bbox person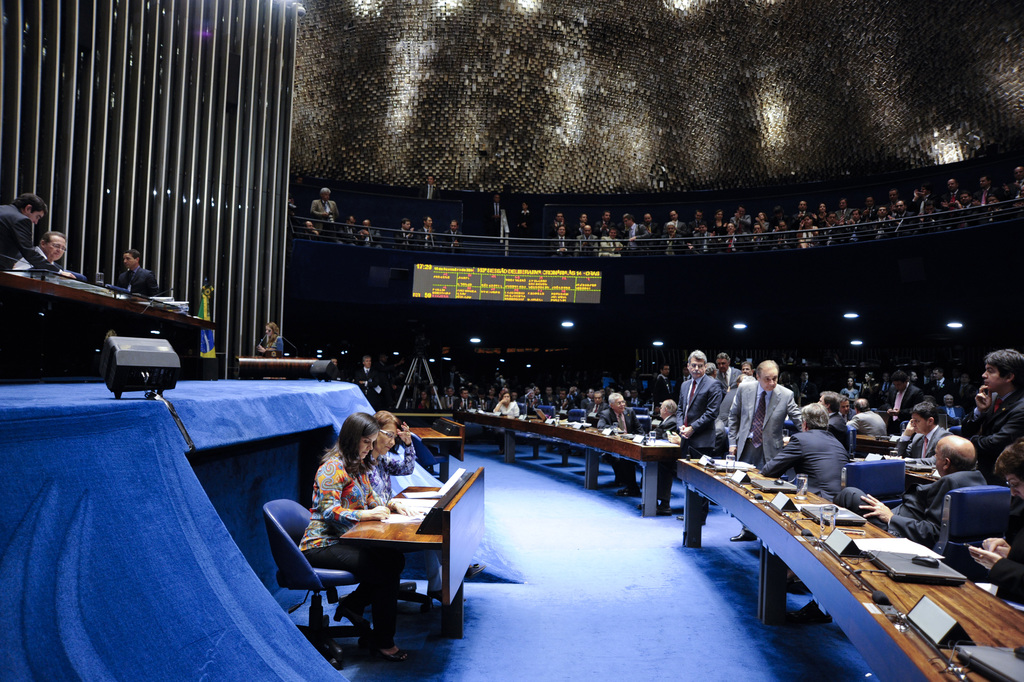
select_region(983, 195, 1005, 224)
